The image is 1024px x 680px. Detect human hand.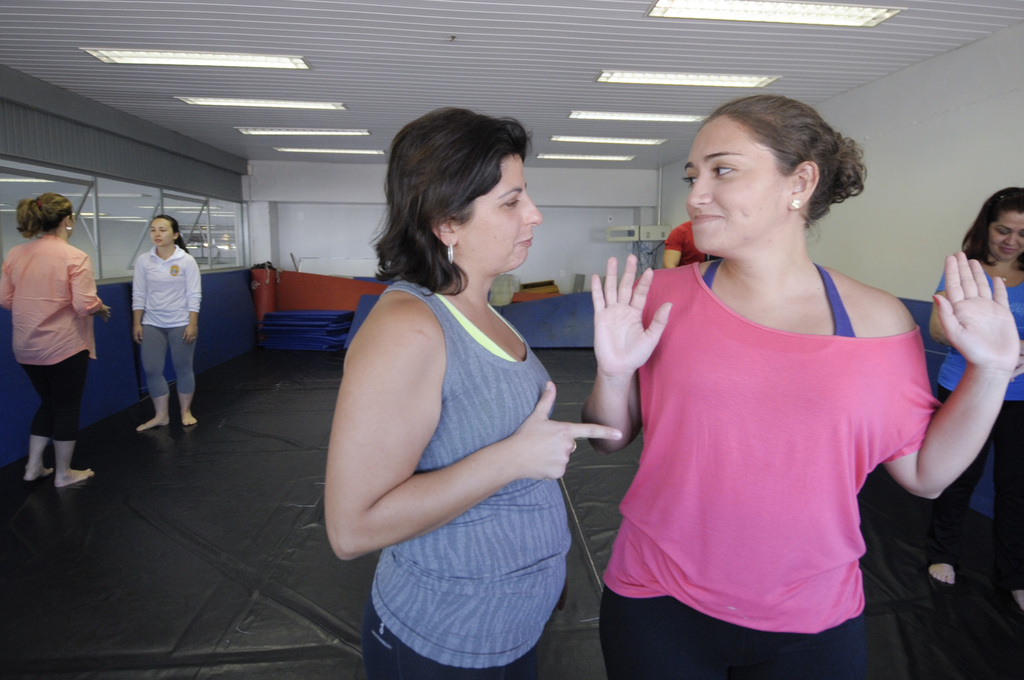
Detection: region(1011, 355, 1023, 383).
